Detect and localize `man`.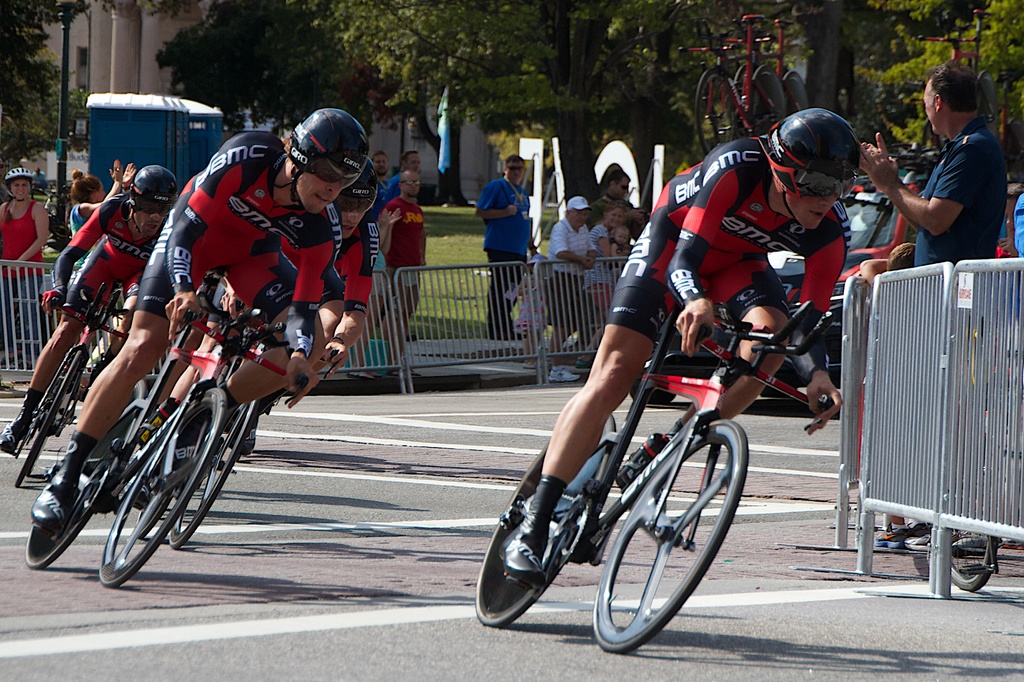
Localized at locate(858, 67, 1007, 539).
